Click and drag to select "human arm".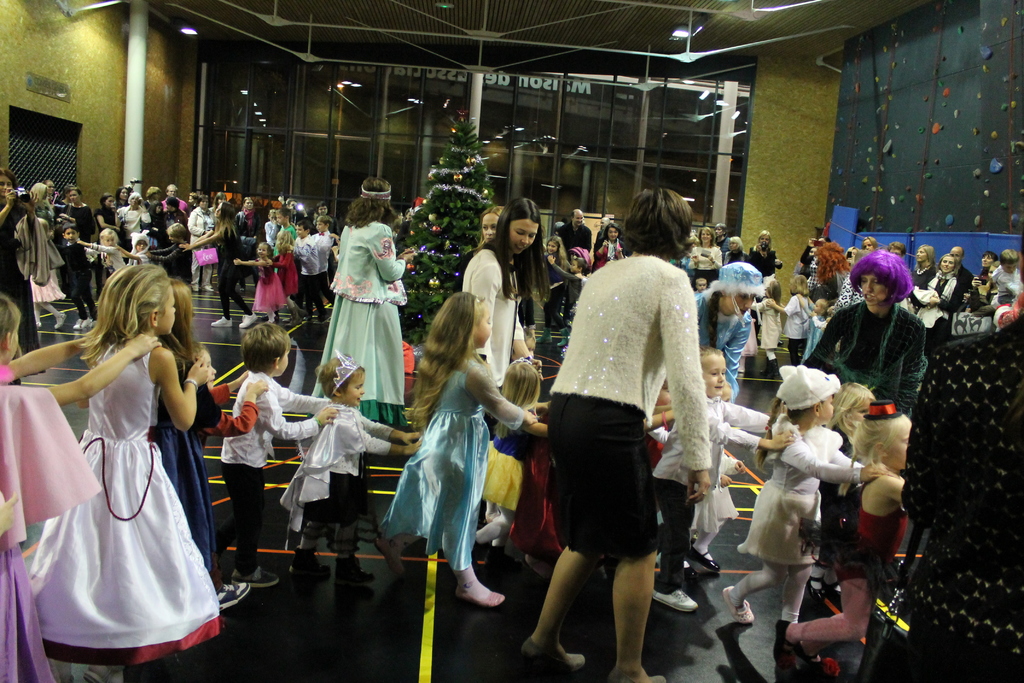
Selection: l=0, t=490, r=17, b=536.
